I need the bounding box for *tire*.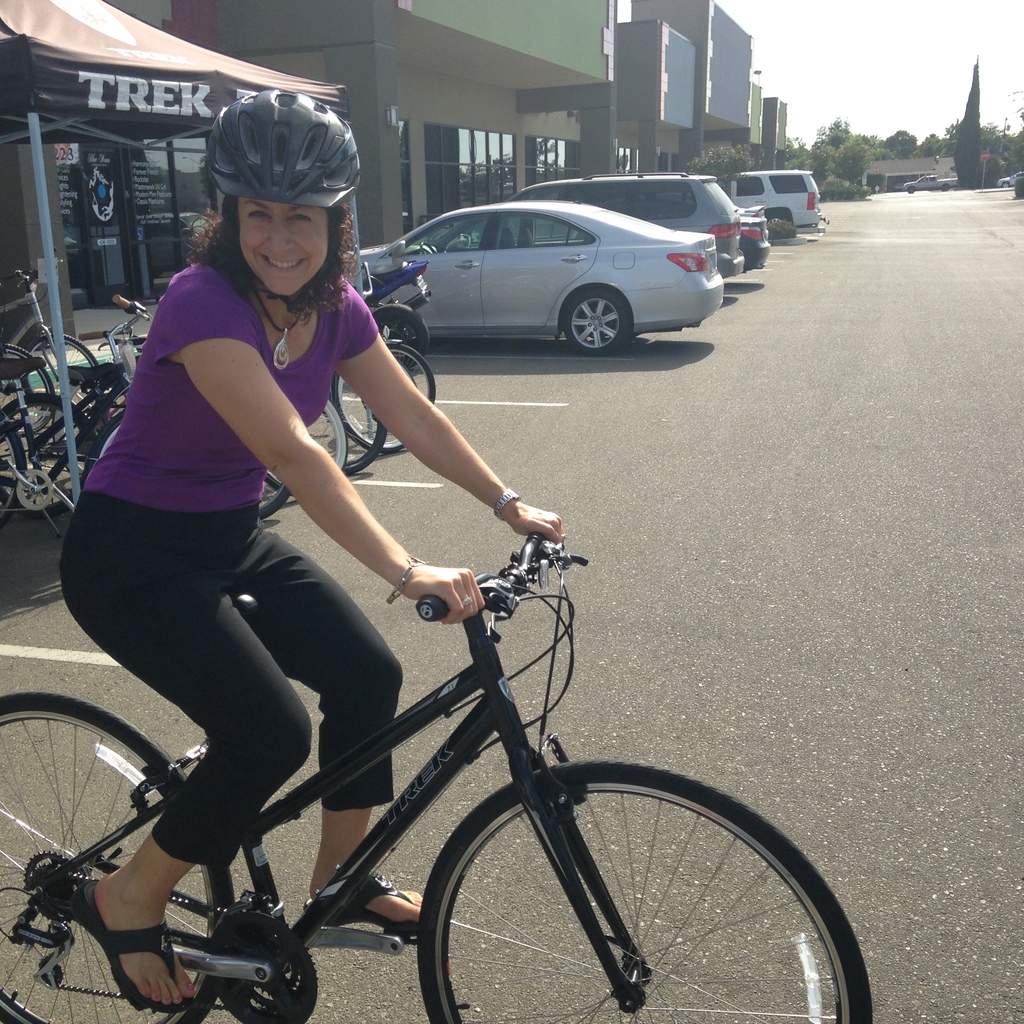
Here it is: Rect(305, 395, 348, 472).
